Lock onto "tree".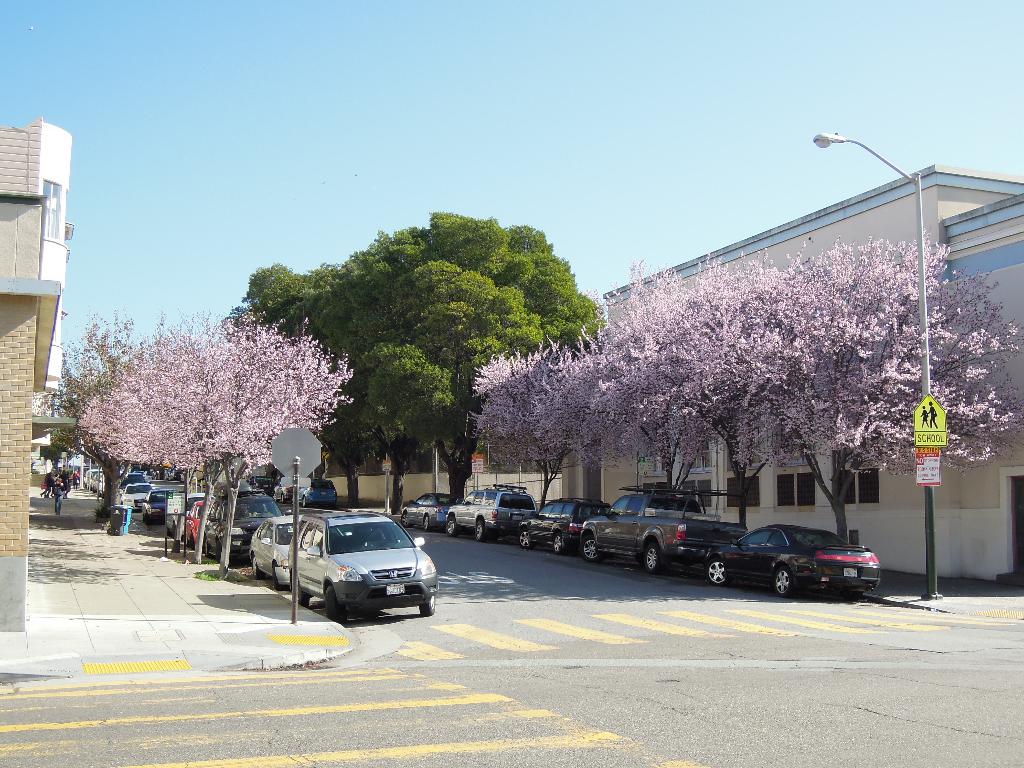
Locked: BBox(454, 327, 587, 519).
